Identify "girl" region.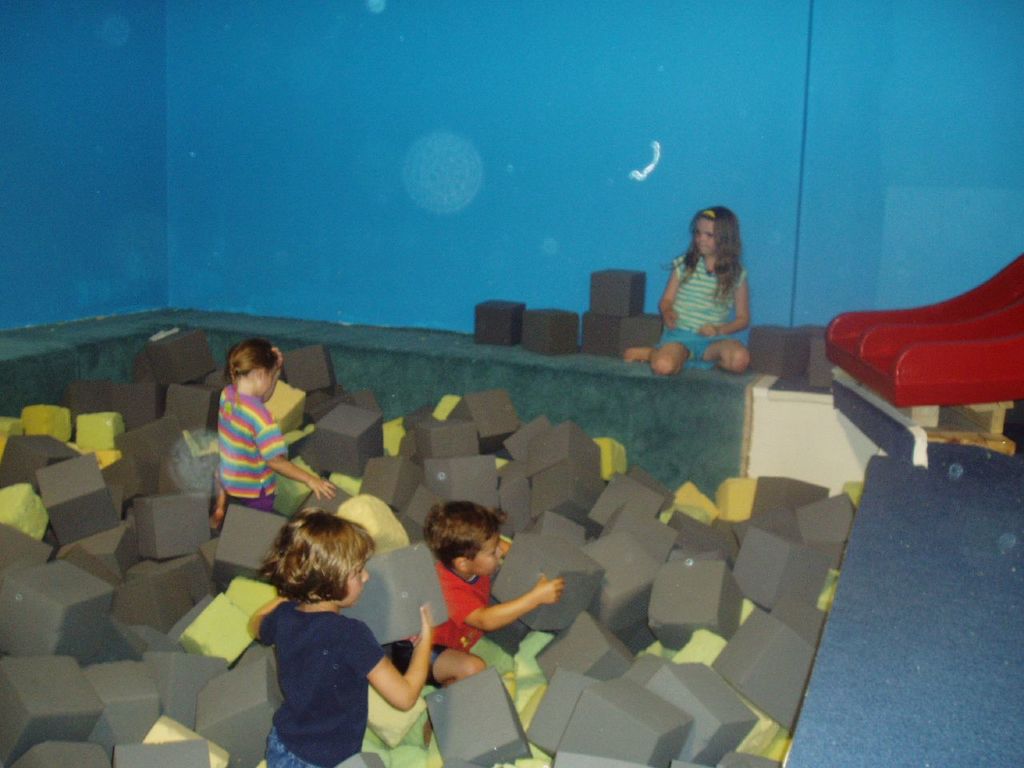
Region: crop(622, 207, 749, 375).
